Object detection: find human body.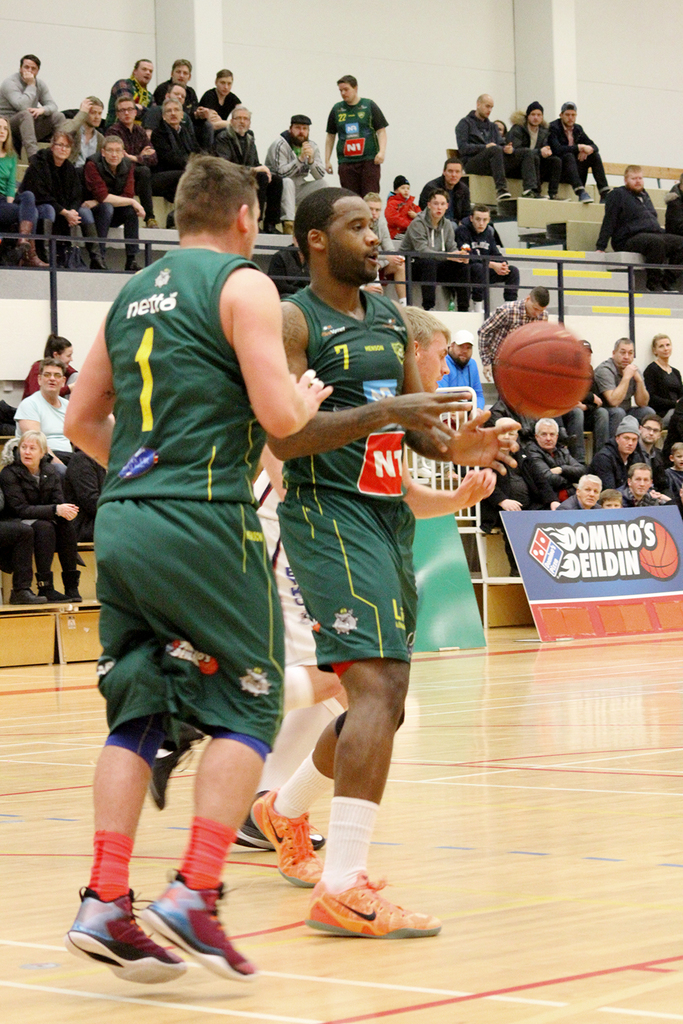
rect(401, 209, 473, 305).
